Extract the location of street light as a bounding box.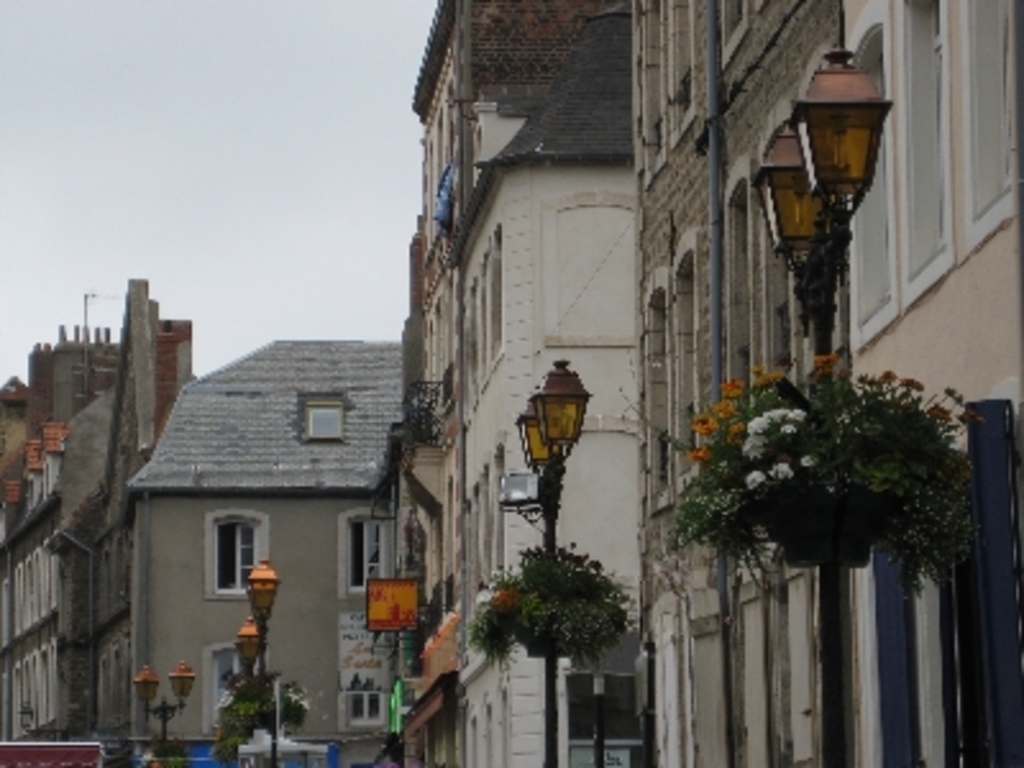
rect(248, 556, 274, 719).
